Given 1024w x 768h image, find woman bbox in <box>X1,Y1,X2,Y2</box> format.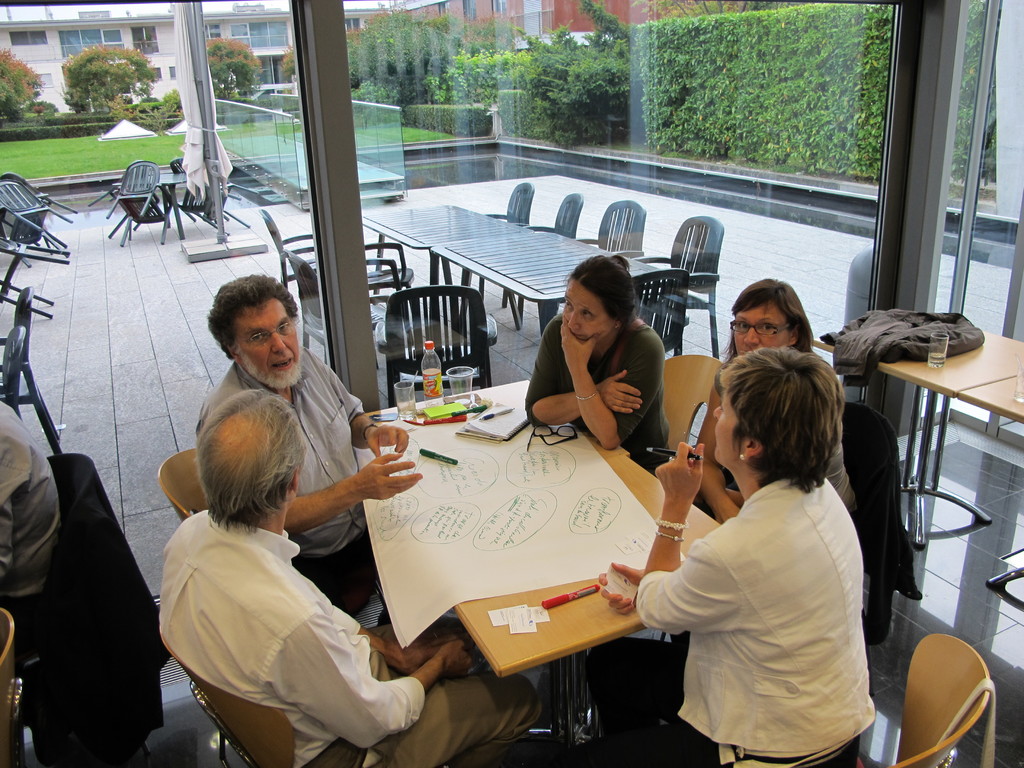
<box>687,273,856,526</box>.
